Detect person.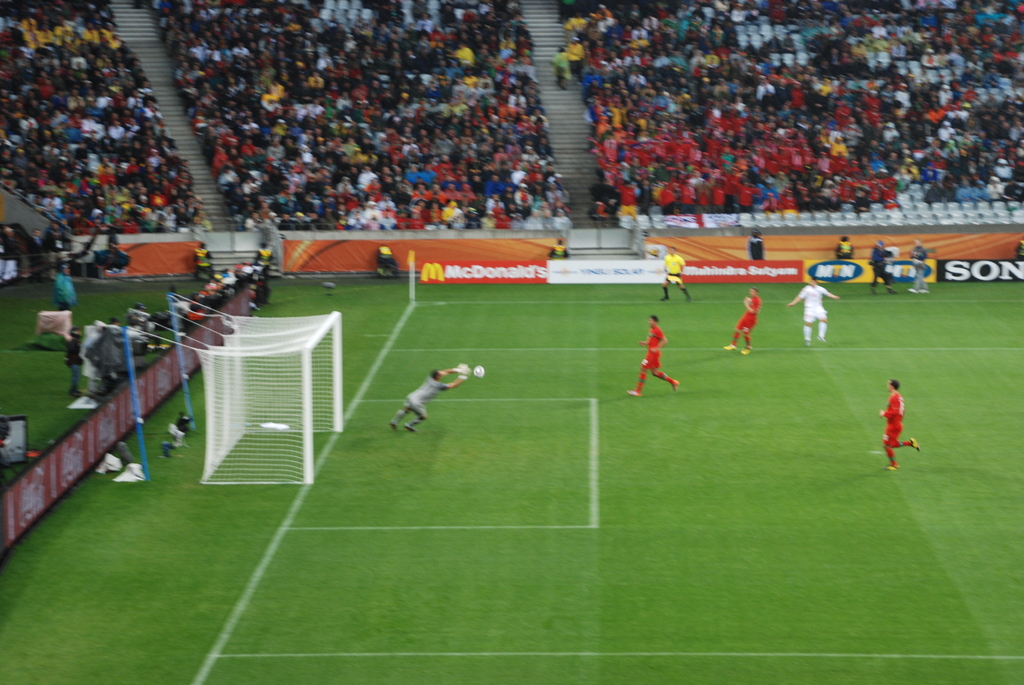
Detected at x1=661 y1=252 x2=684 y2=302.
